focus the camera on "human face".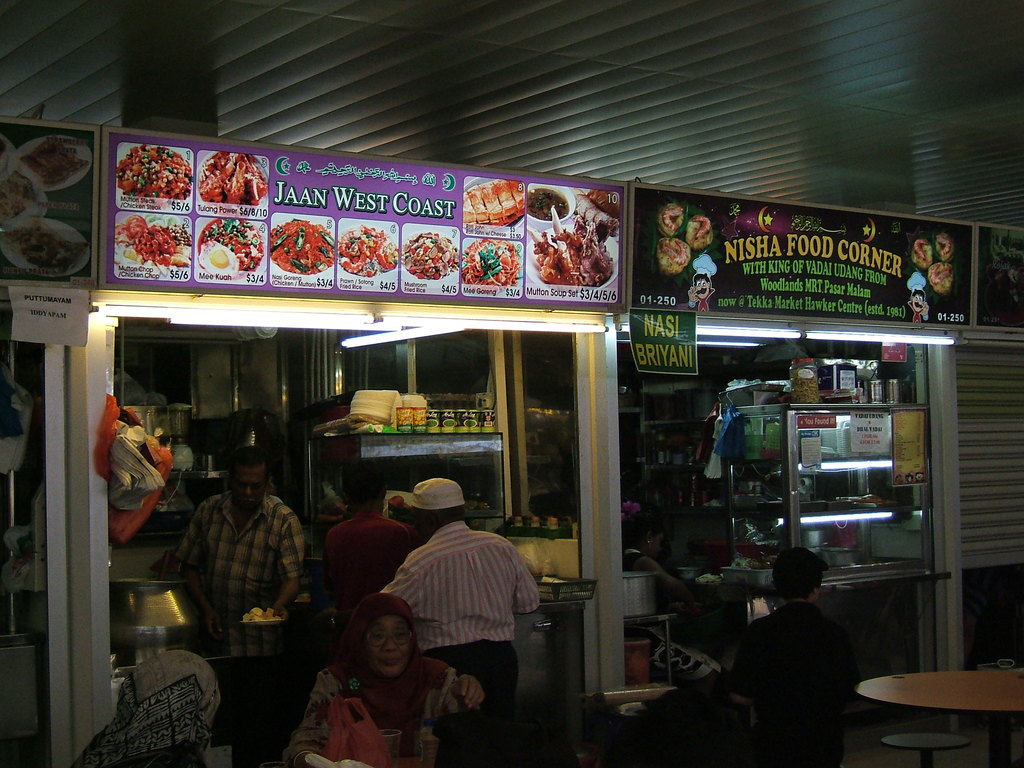
Focus region: {"left": 361, "top": 616, "right": 406, "bottom": 677}.
